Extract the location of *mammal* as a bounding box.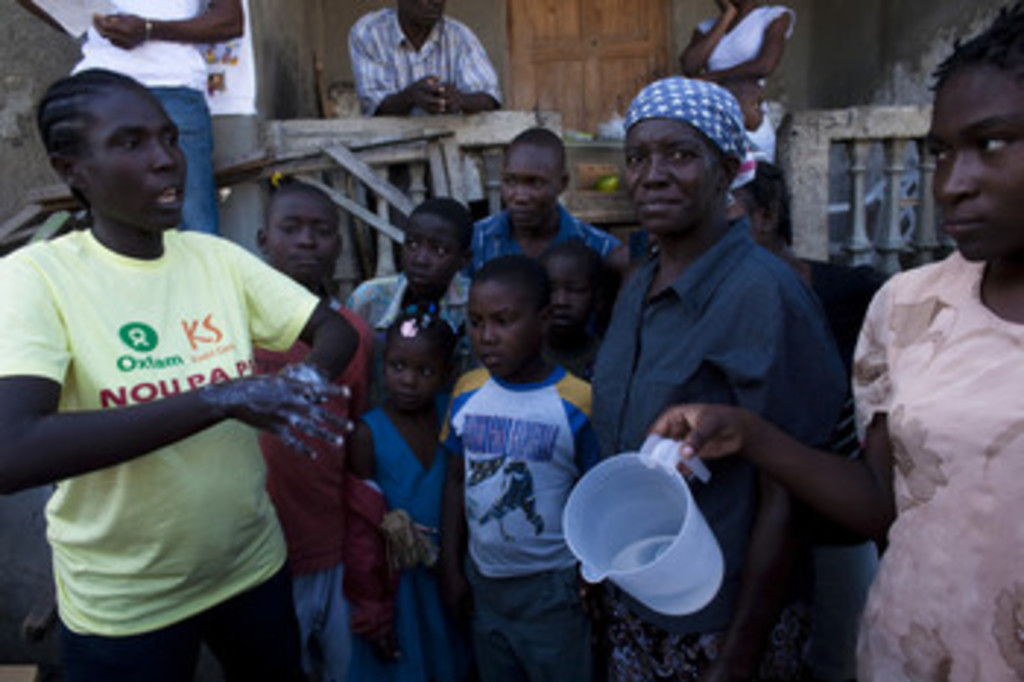
{"x1": 644, "y1": 18, "x2": 1021, "y2": 679}.
